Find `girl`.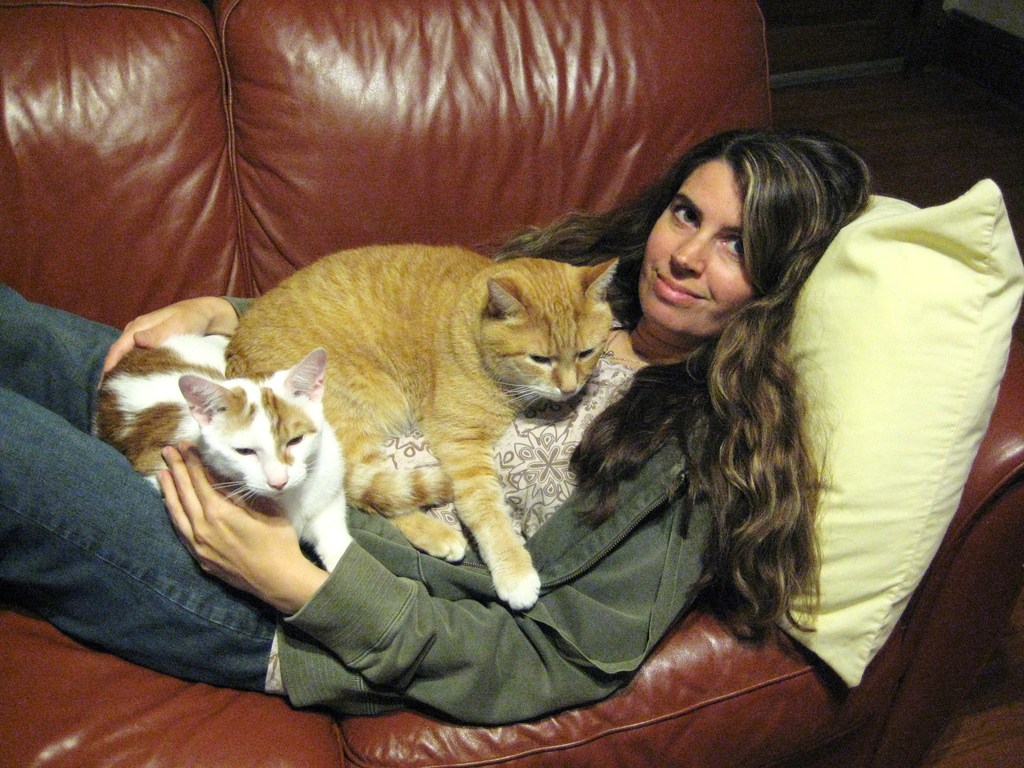
x1=1 y1=126 x2=872 y2=728.
